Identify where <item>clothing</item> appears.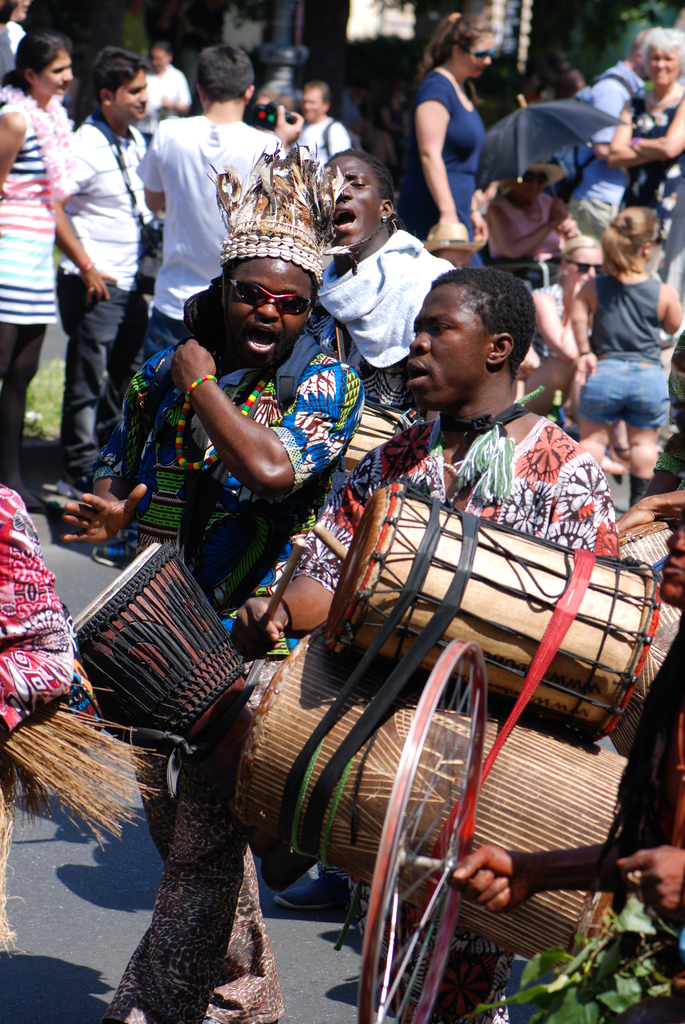
Appears at <box>565,45,650,252</box>.
